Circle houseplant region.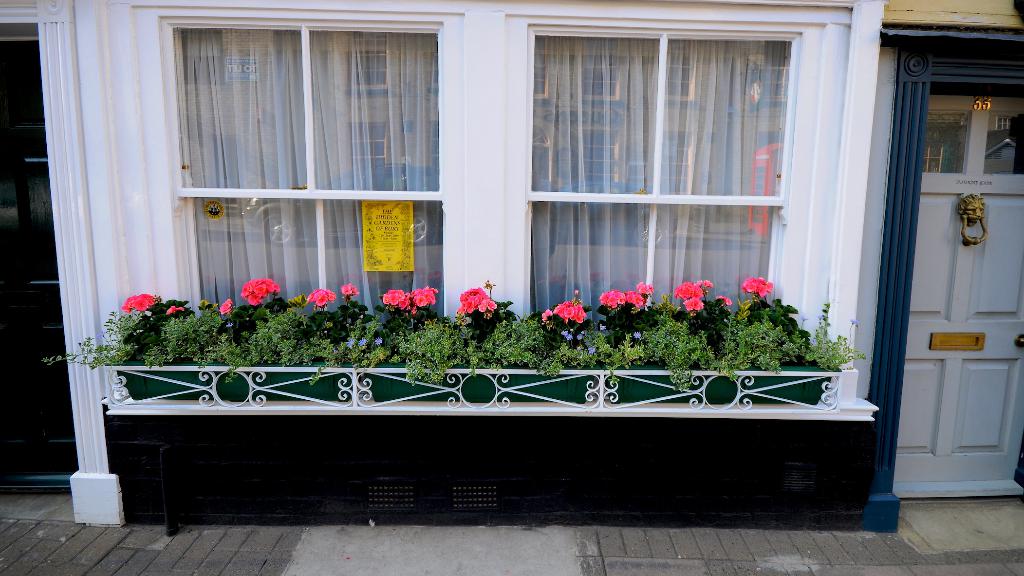
Region: 54/292/209/408.
